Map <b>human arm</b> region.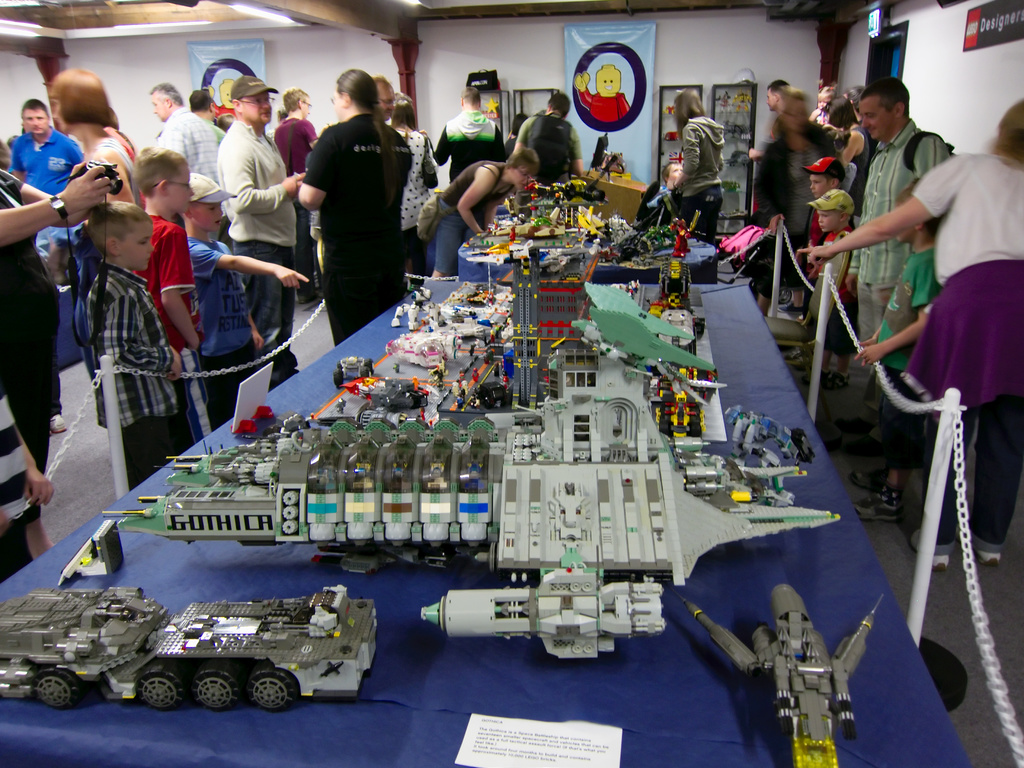
Mapped to [left=193, top=241, right=309, bottom=289].
